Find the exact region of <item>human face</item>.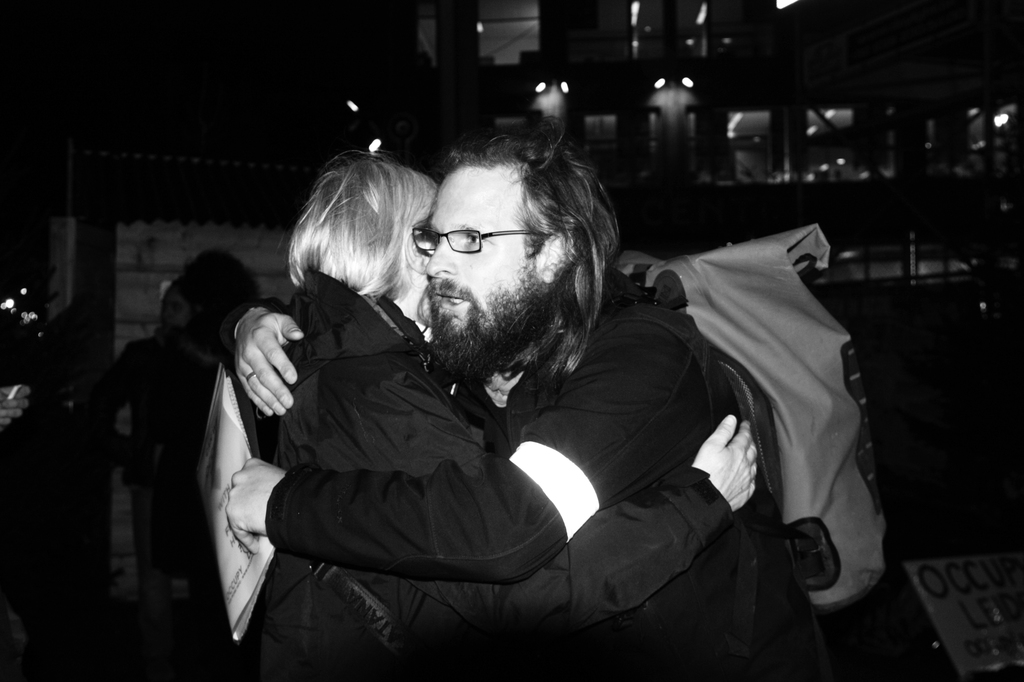
Exact region: [x1=425, y1=162, x2=535, y2=380].
